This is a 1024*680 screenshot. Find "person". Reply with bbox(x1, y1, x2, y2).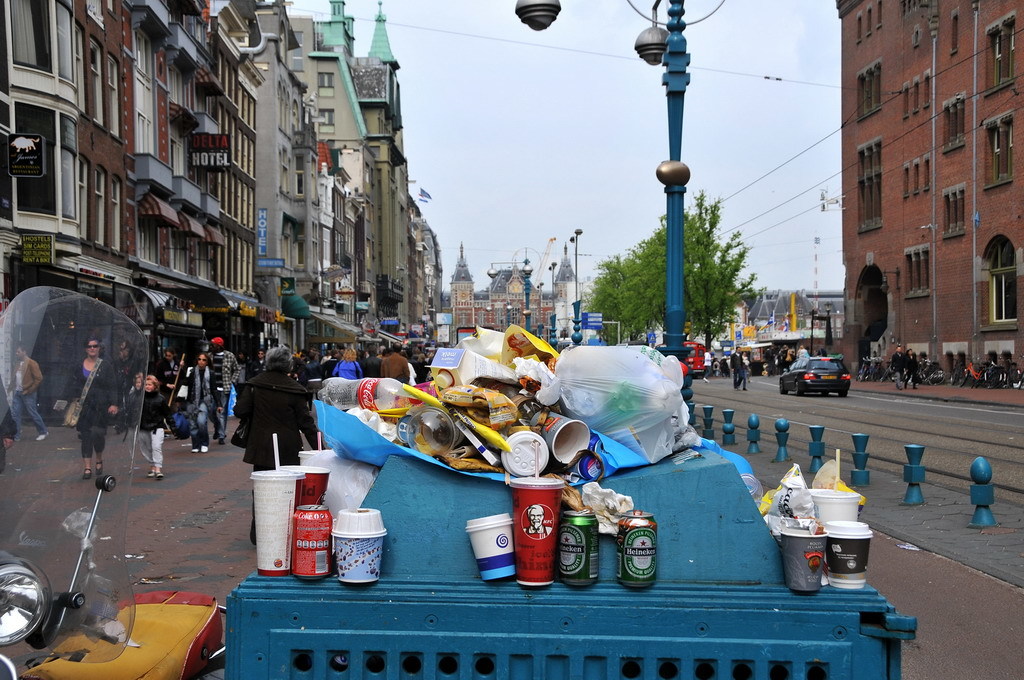
bbox(701, 350, 715, 385).
